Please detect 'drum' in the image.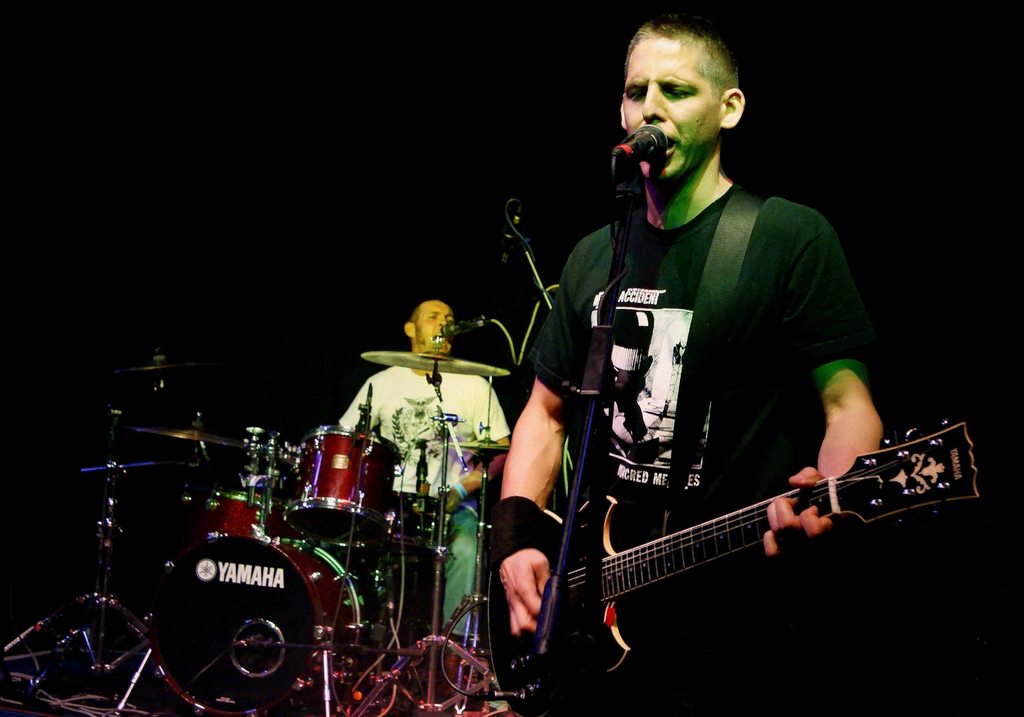
279,426,402,547.
